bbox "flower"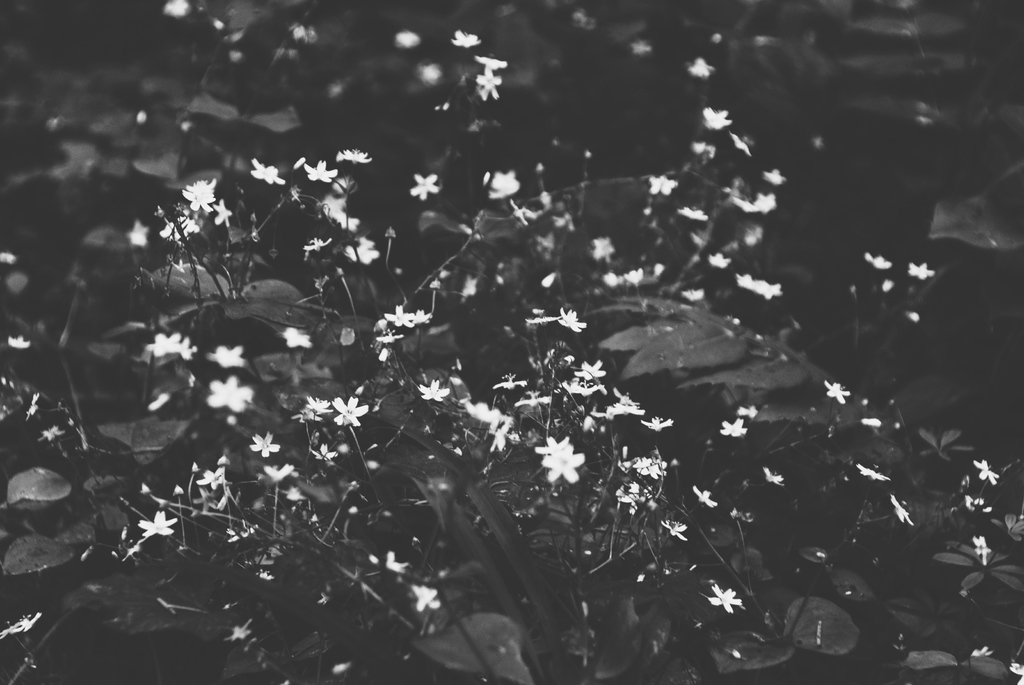
690/483/720/509
